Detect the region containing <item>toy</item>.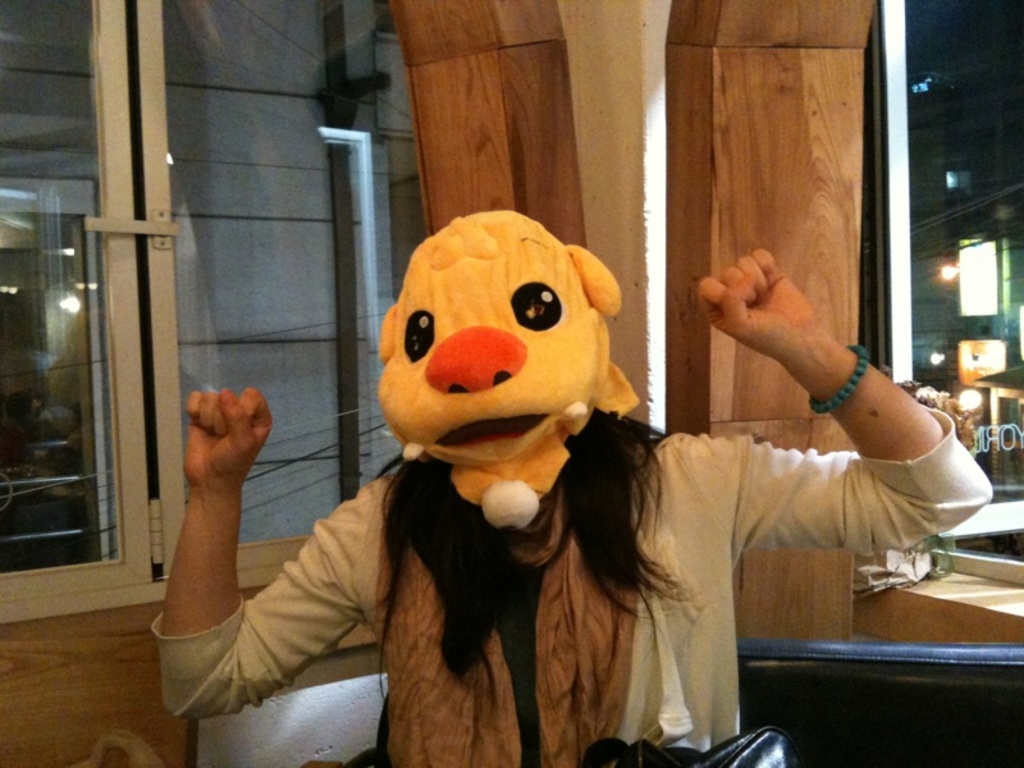
(x1=338, y1=209, x2=652, y2=611).
